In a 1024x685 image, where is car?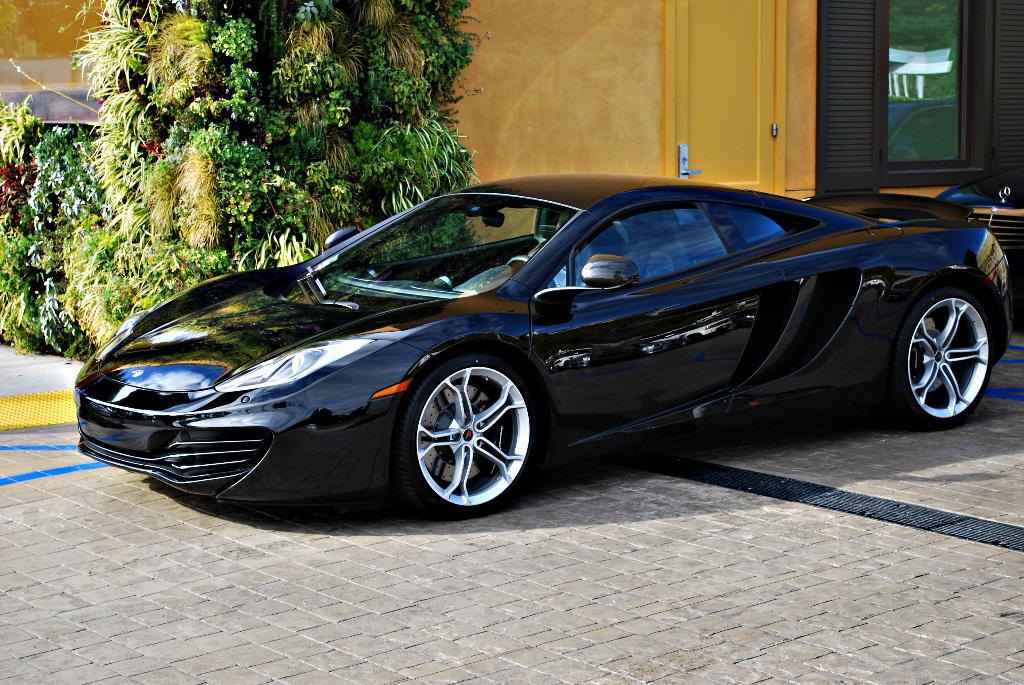
select_region(75, 169, 1021, 523).
